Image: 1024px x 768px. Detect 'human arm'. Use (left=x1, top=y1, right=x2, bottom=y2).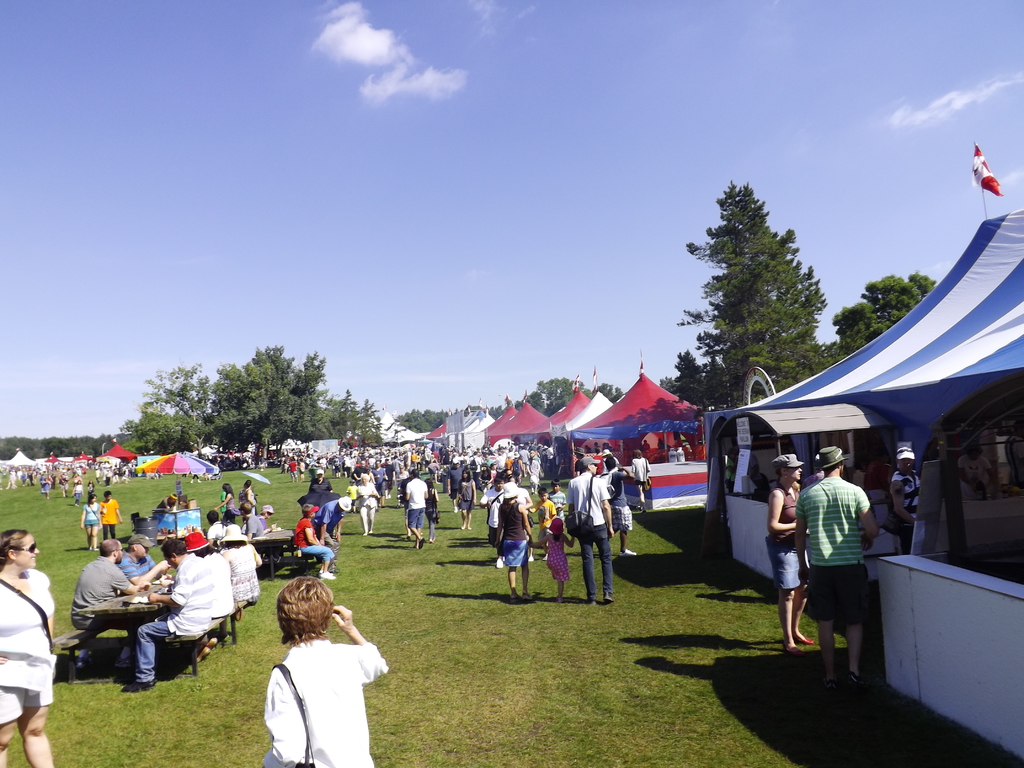
(left=113, top=498, right=122, bottom=520).
